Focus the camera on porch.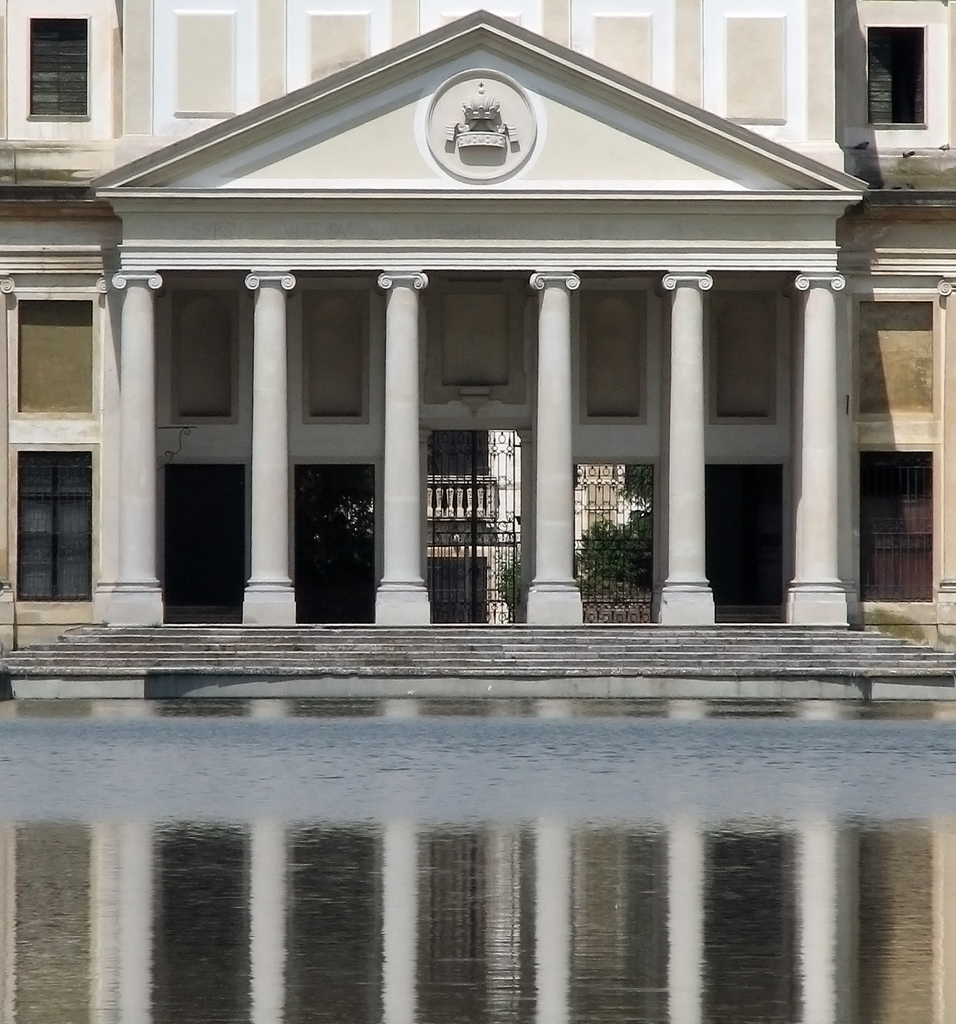
Focus region: (0,615,955,698).
